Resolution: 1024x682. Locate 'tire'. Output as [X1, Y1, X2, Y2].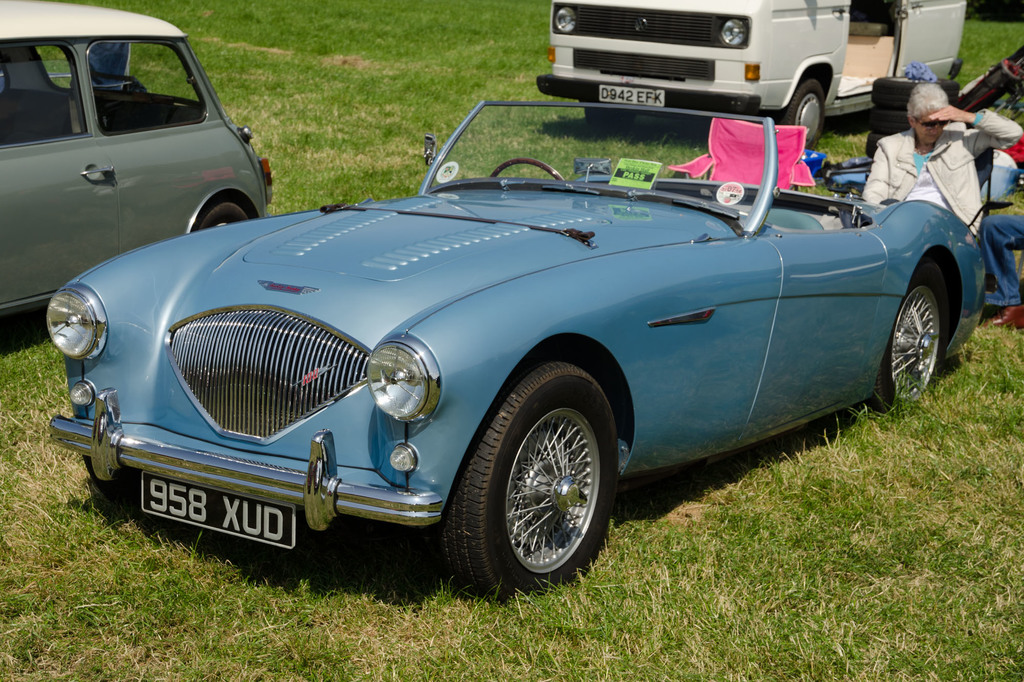
[197, 198, 247, 228].
